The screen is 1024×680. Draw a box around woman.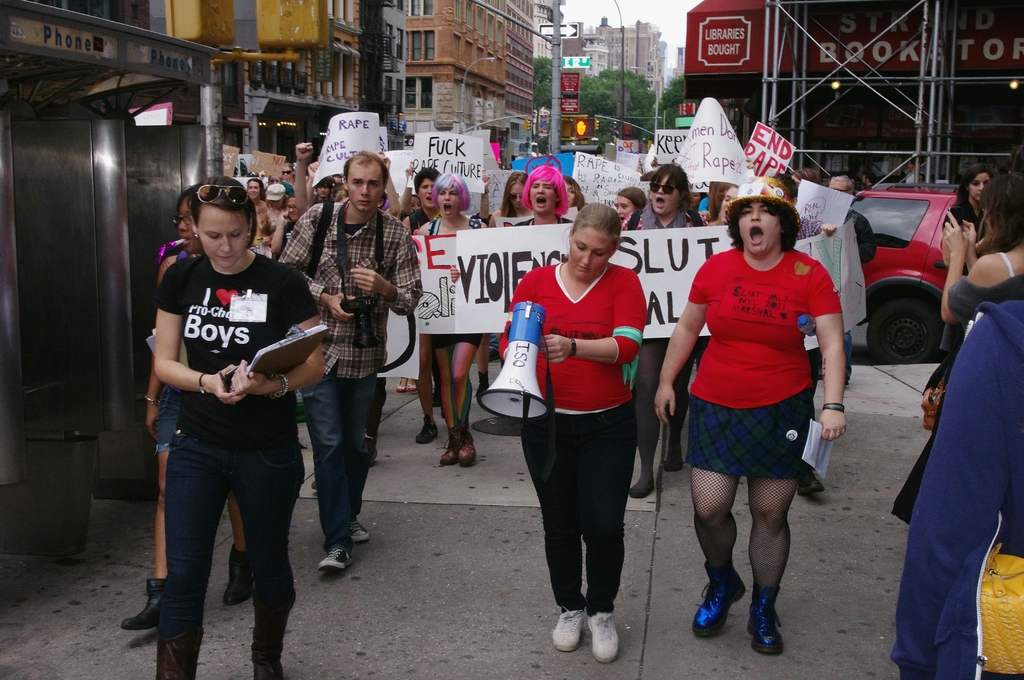
left=675, top=204, right=854, bottom=631.
